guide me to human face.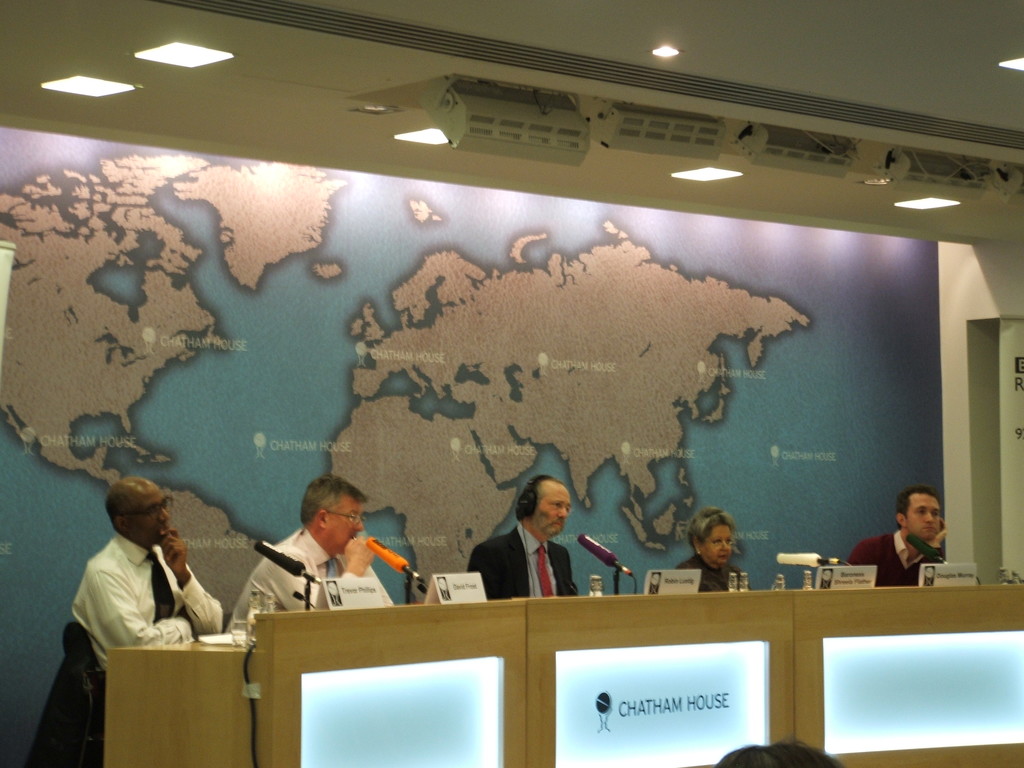
Guidance: {"left": 530, "top": 486, "right": 568, "bottom": 536}.
